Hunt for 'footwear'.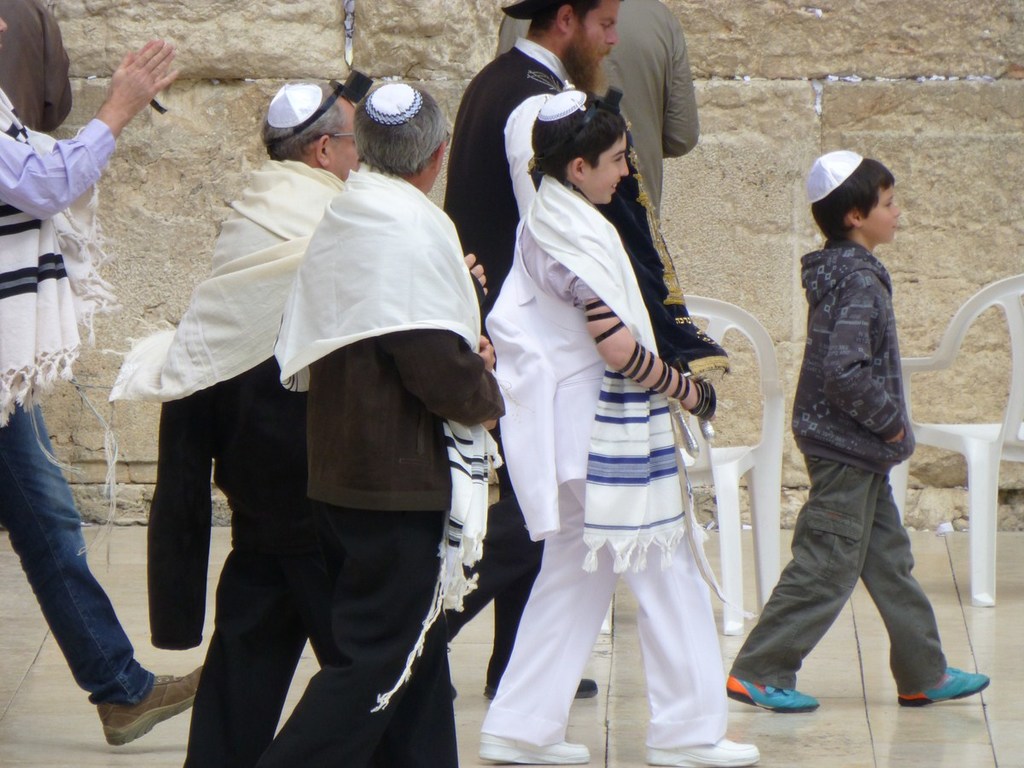
Hunted down at {"left": 649, "top": 737, "right": 759, "bottom": 767}.
